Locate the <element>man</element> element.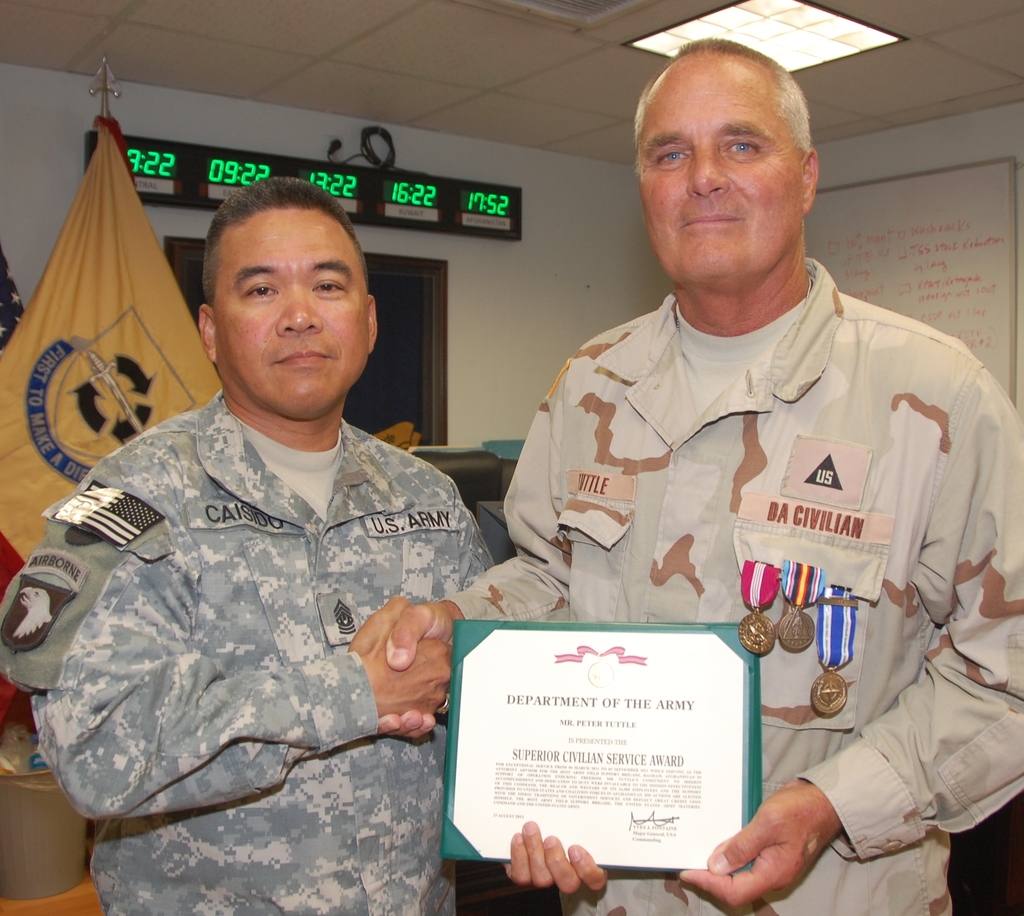
Element bbox: (left=388, top=33, right=1023, bottom=915).
